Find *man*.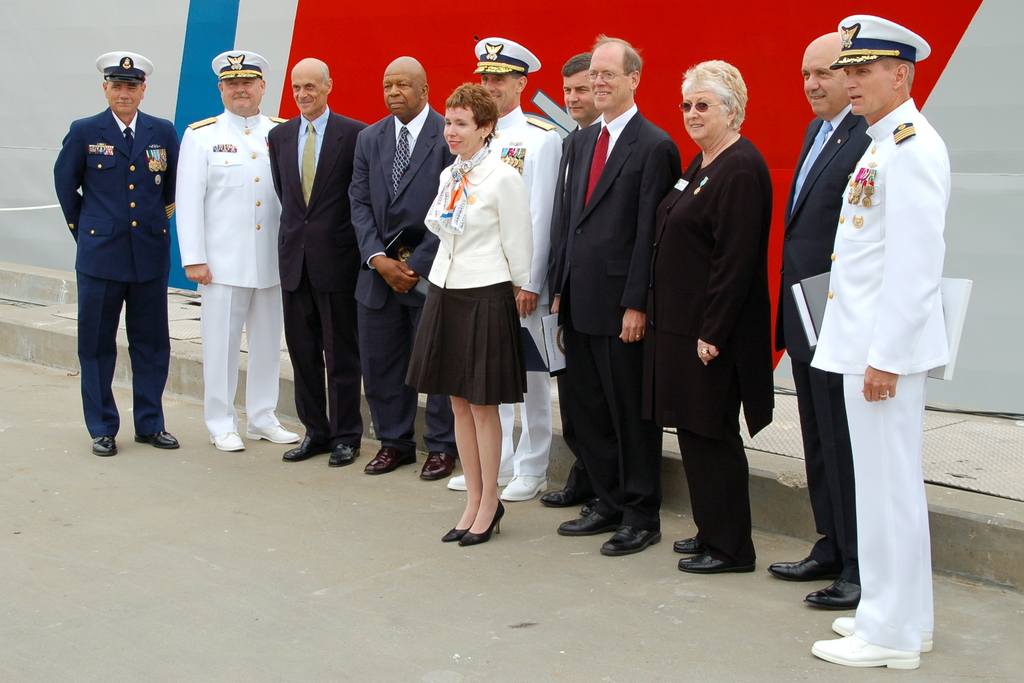
[x1=556, y1=33, x2=678, y2=558].
